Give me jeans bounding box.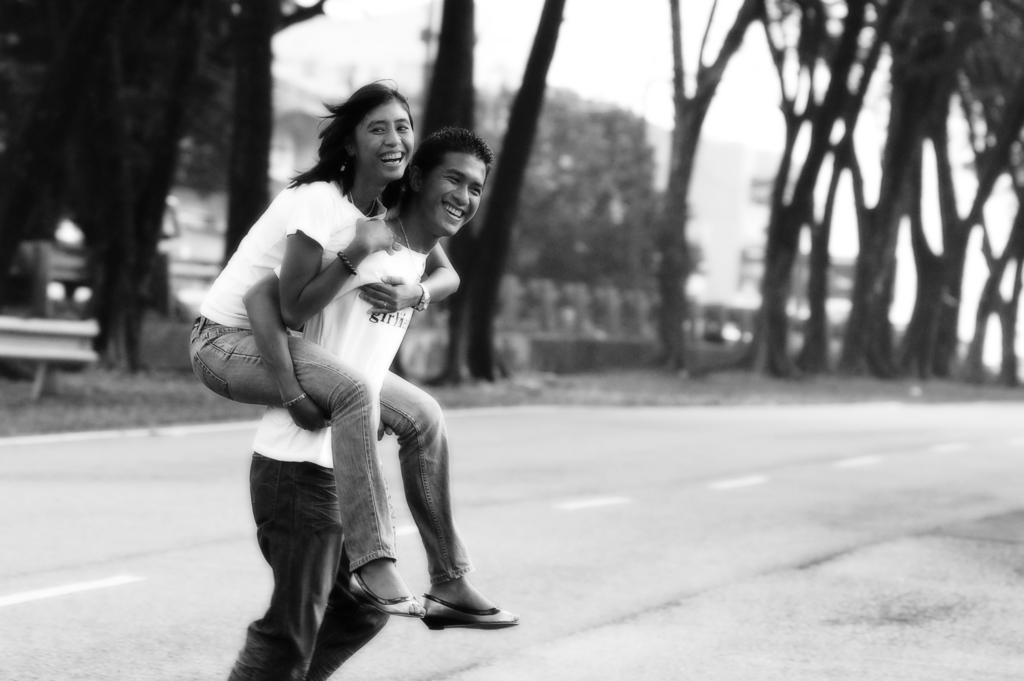
(190, 321, 465, 587).
